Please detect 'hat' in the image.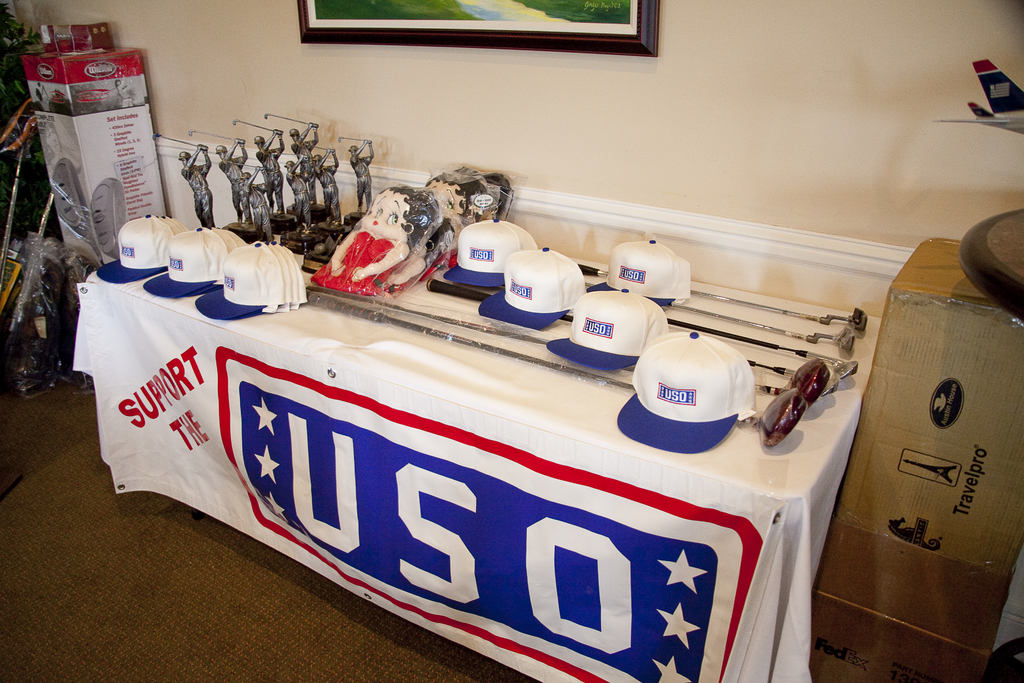
l=616, t=331, r=755, b=457.
